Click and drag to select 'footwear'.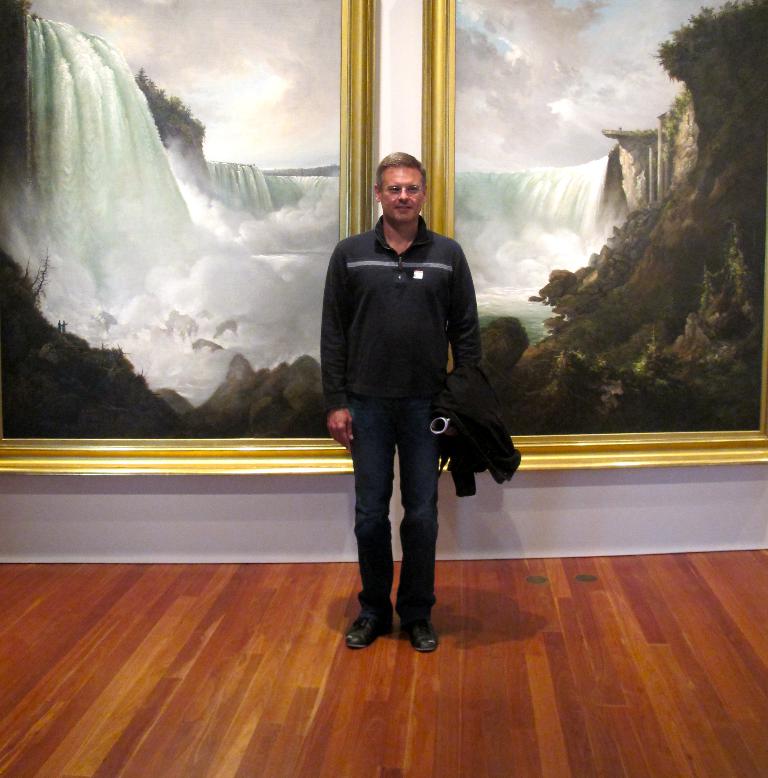
Selection: (left=342, top=606, right=395, bottom=648).
